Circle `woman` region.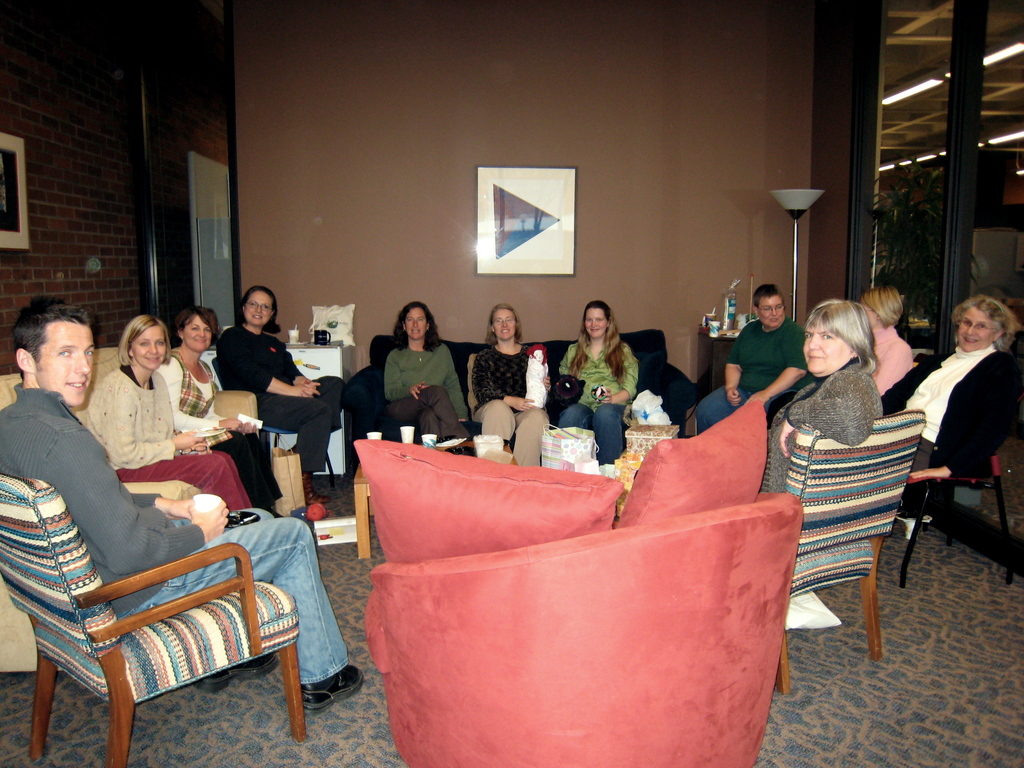
Region: (558,301,640,465).
